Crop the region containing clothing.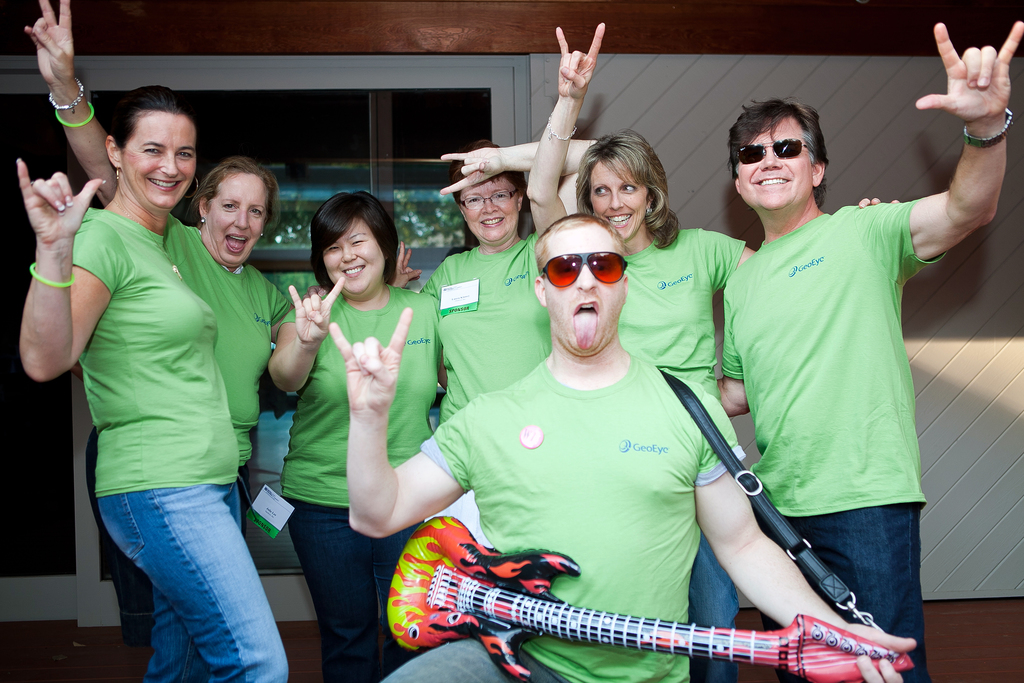
Crop region: [left=765, top=507, right=931, bottom=682].
